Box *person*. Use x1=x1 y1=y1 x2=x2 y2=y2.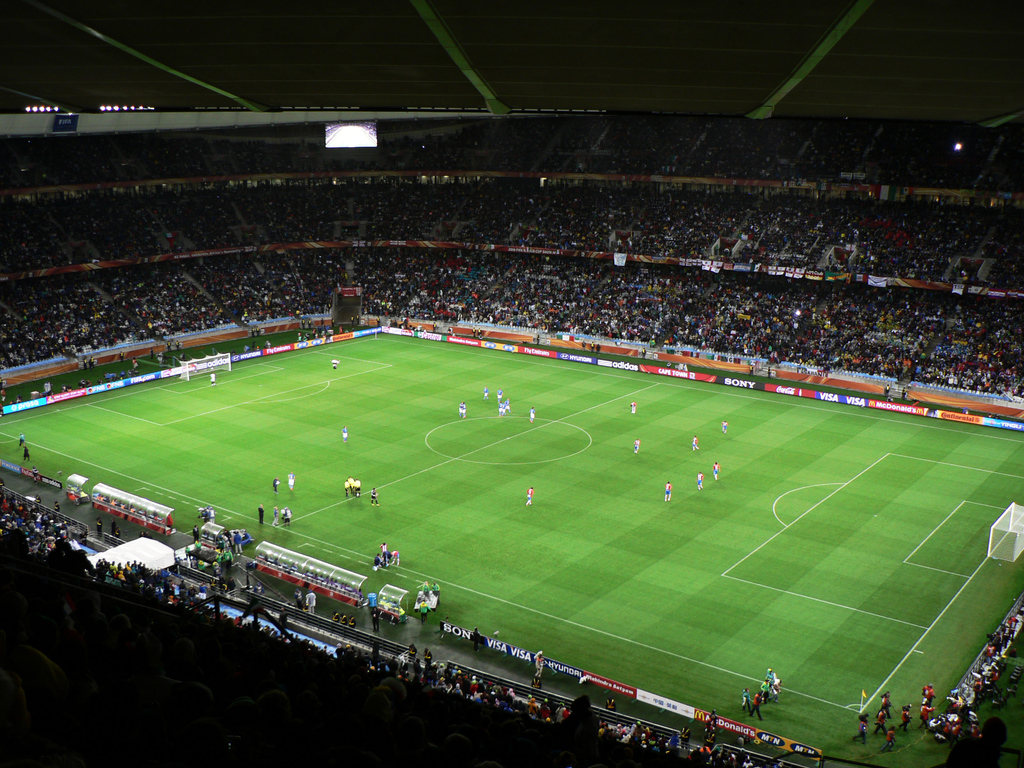
x1=664 y1=482 x2=672 y2=503.
